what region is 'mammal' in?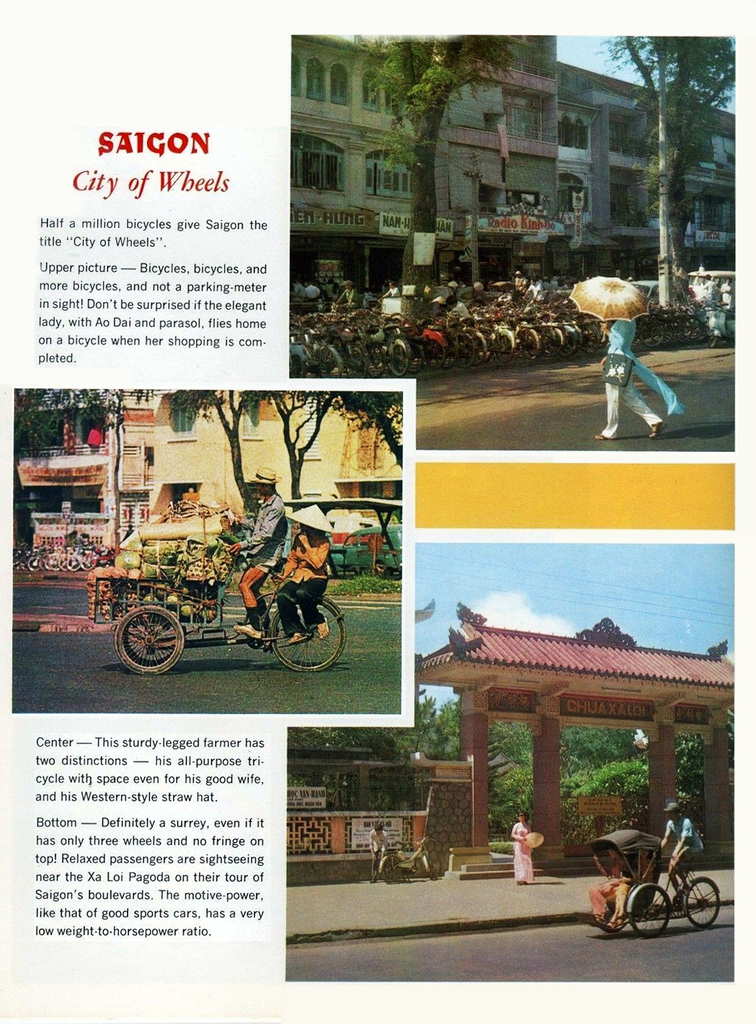
{"left": 589, "top": 268, "right": 692, "bottom": 449}.
